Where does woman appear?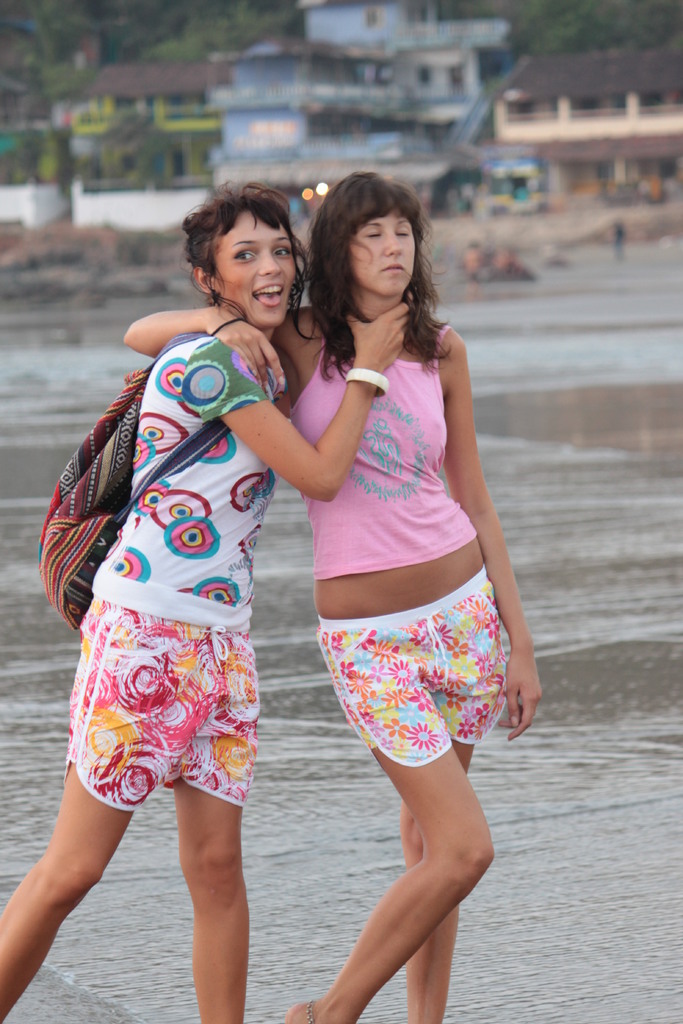
Appears at <box>0,214,398,1015</box>.
